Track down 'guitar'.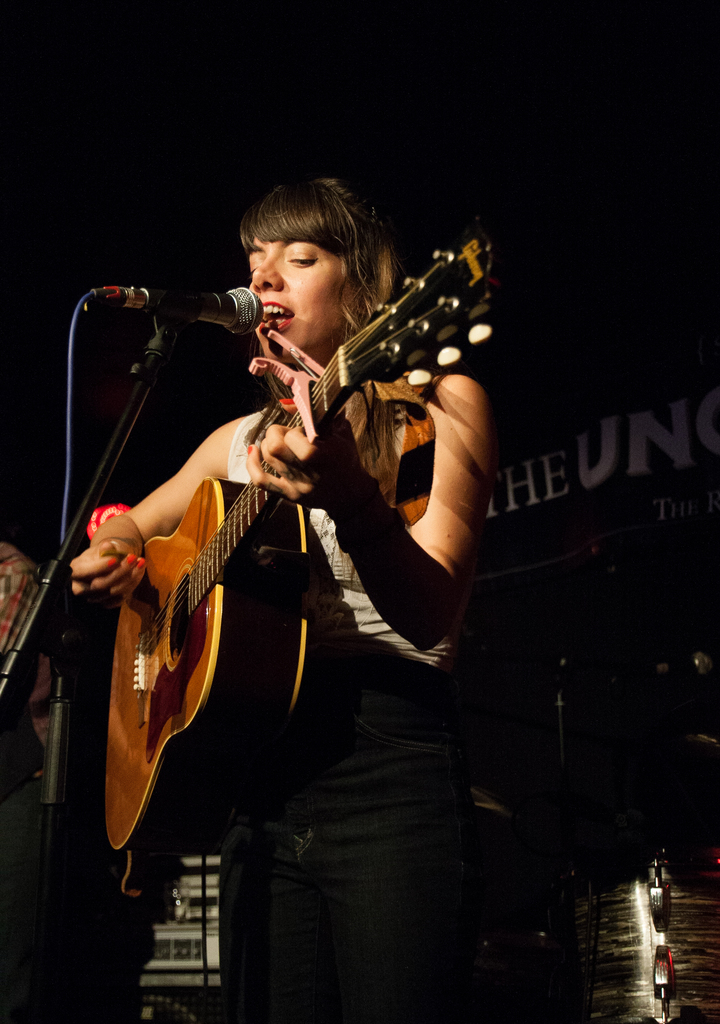
Tracked to box(95, 228, 505, 855).
